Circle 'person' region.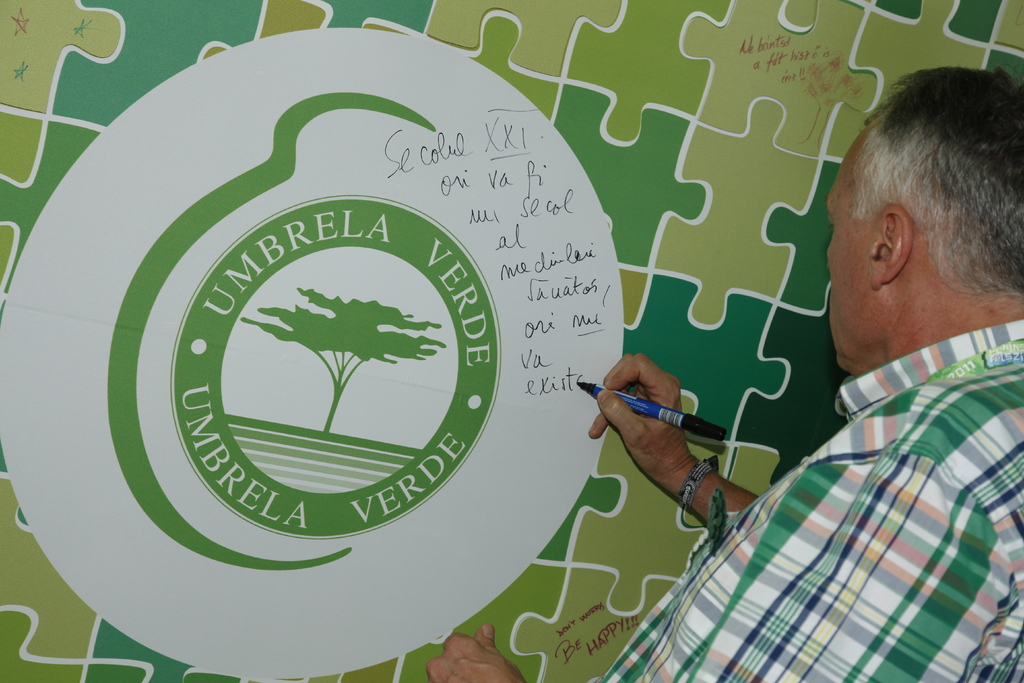
Region: 425,66,1023,682.
